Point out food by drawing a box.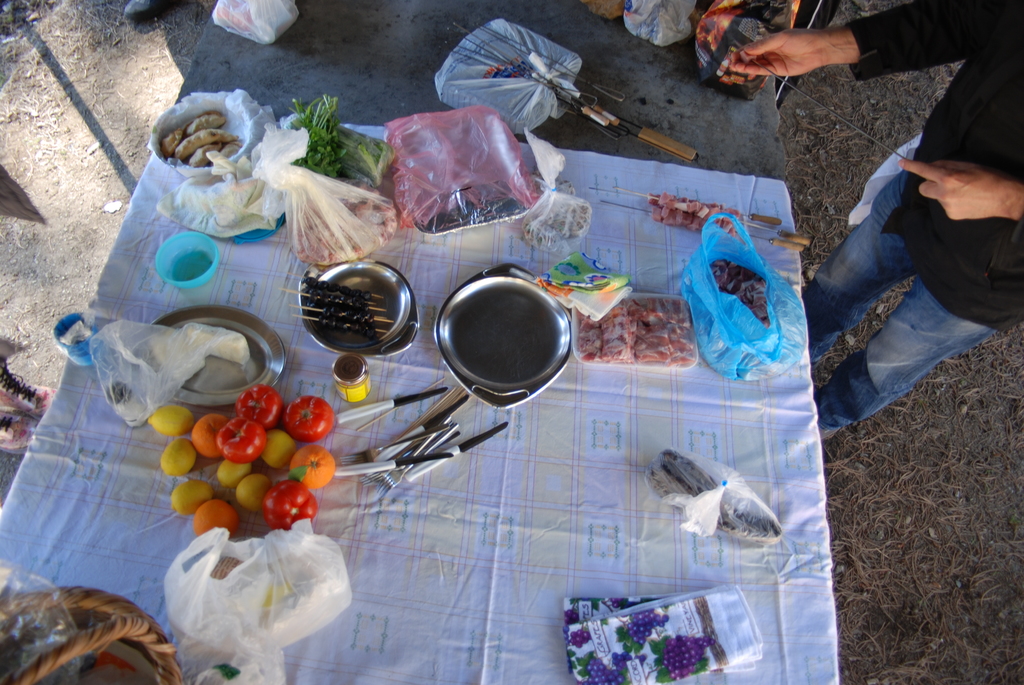
[303,282,391,352].
